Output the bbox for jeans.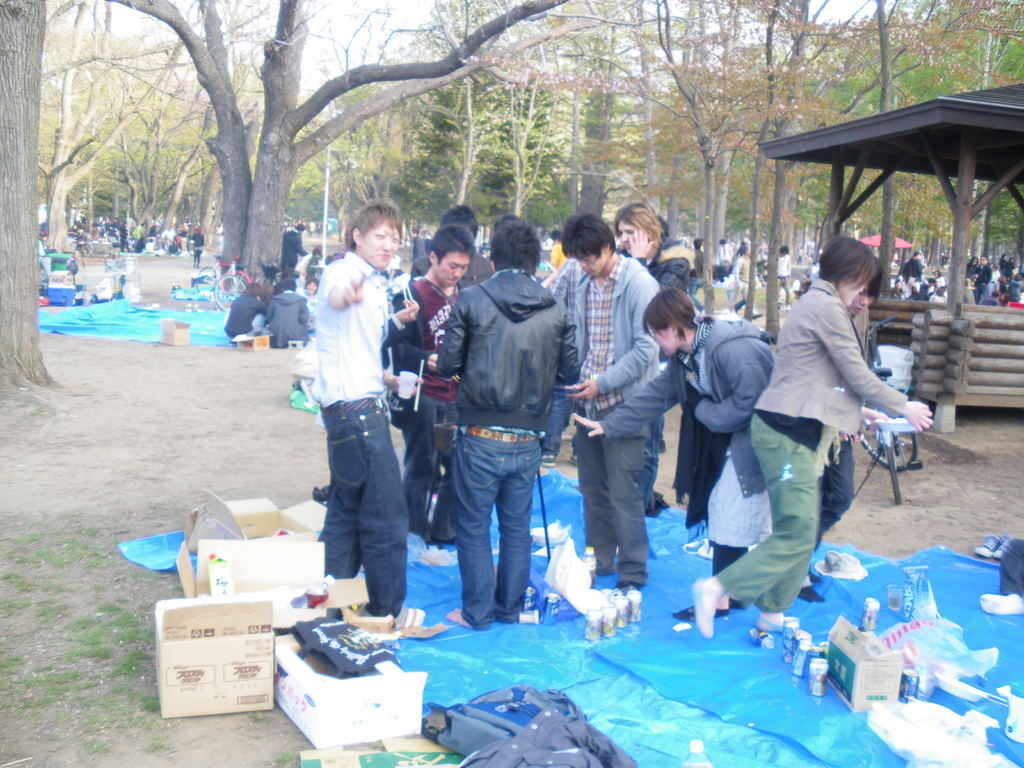
(323,397,405,621).
